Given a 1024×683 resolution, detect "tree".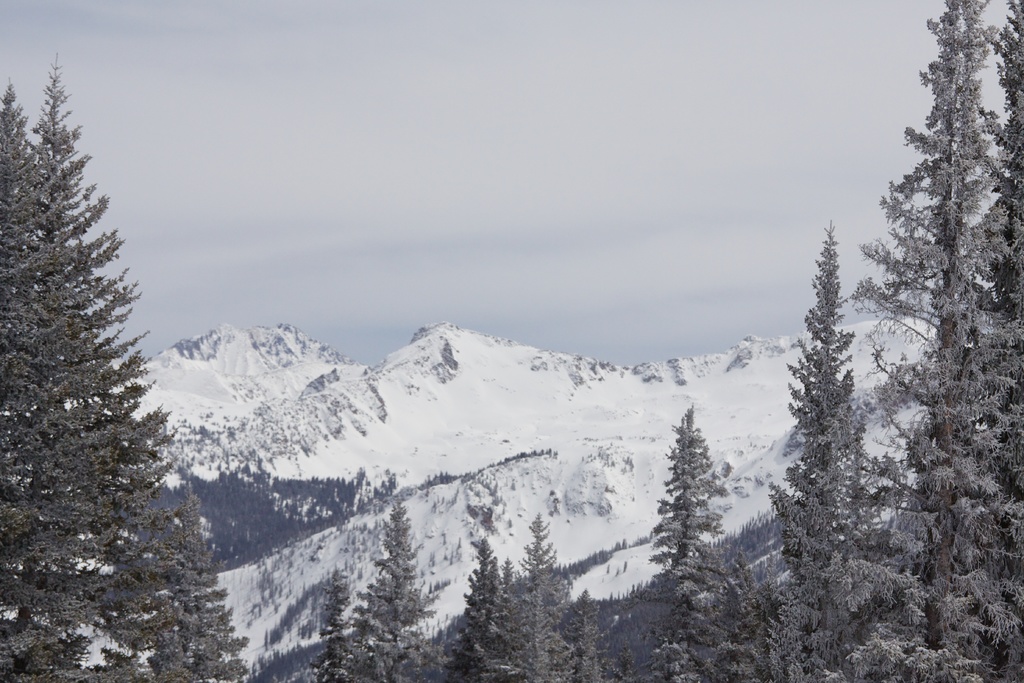
left=24, top=49, right=177, bottom=682.
